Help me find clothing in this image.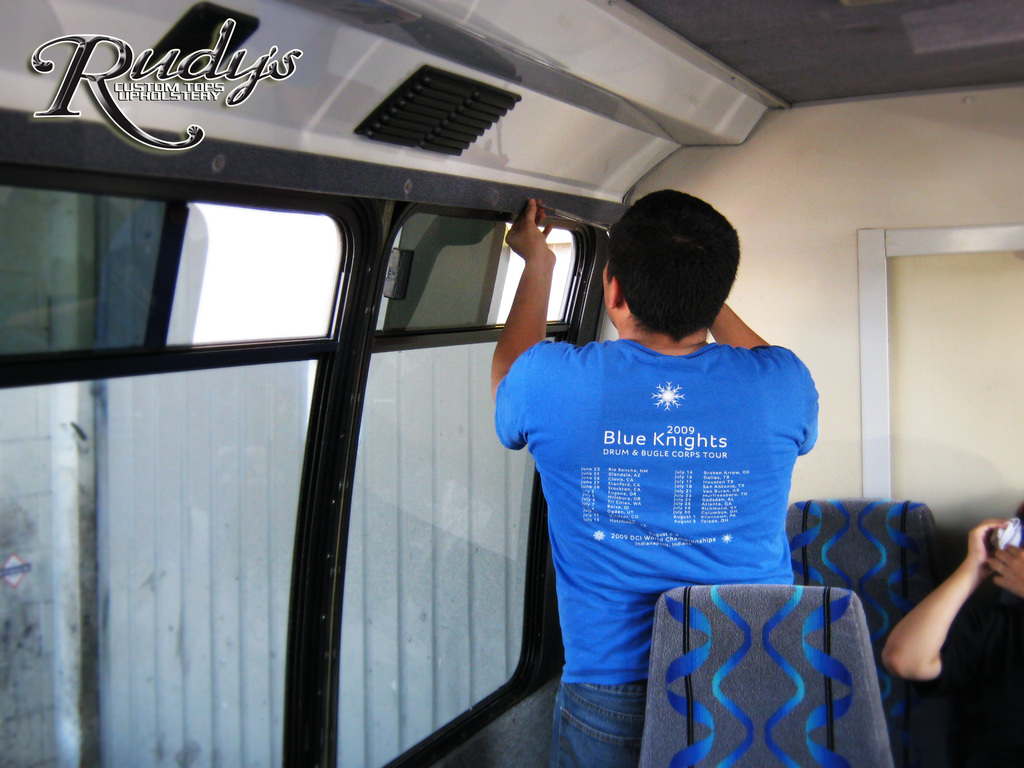
Found it: select_region(478, 300, 824, 706).
